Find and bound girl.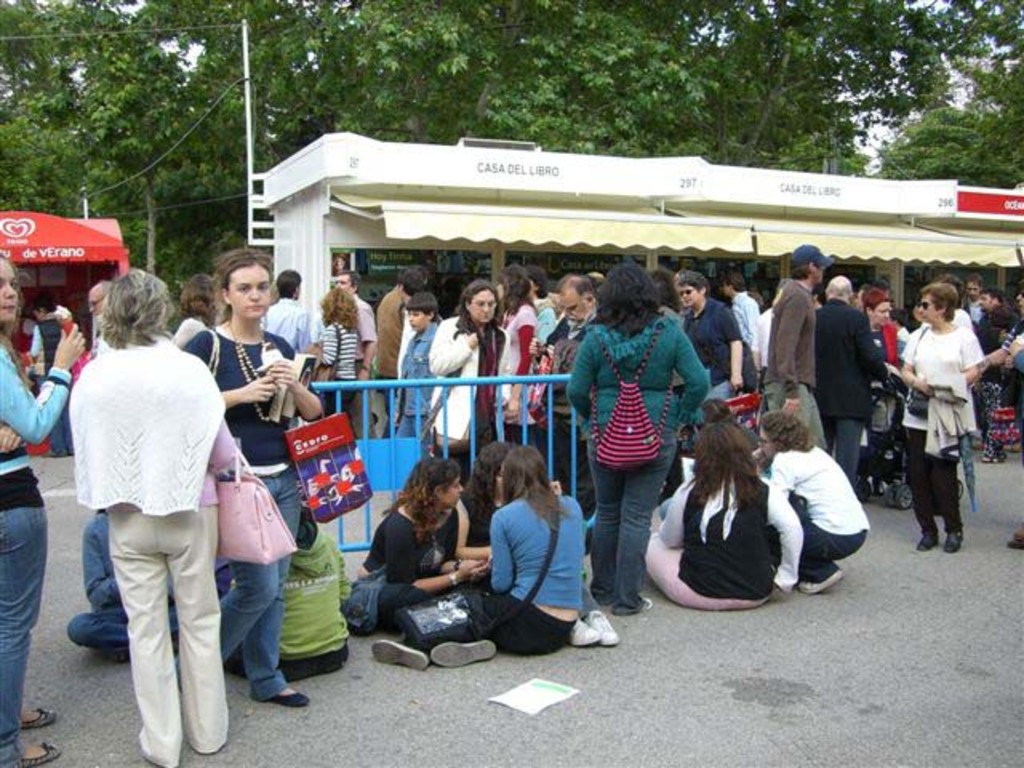
Bound: (69, 270, 237, 765).
